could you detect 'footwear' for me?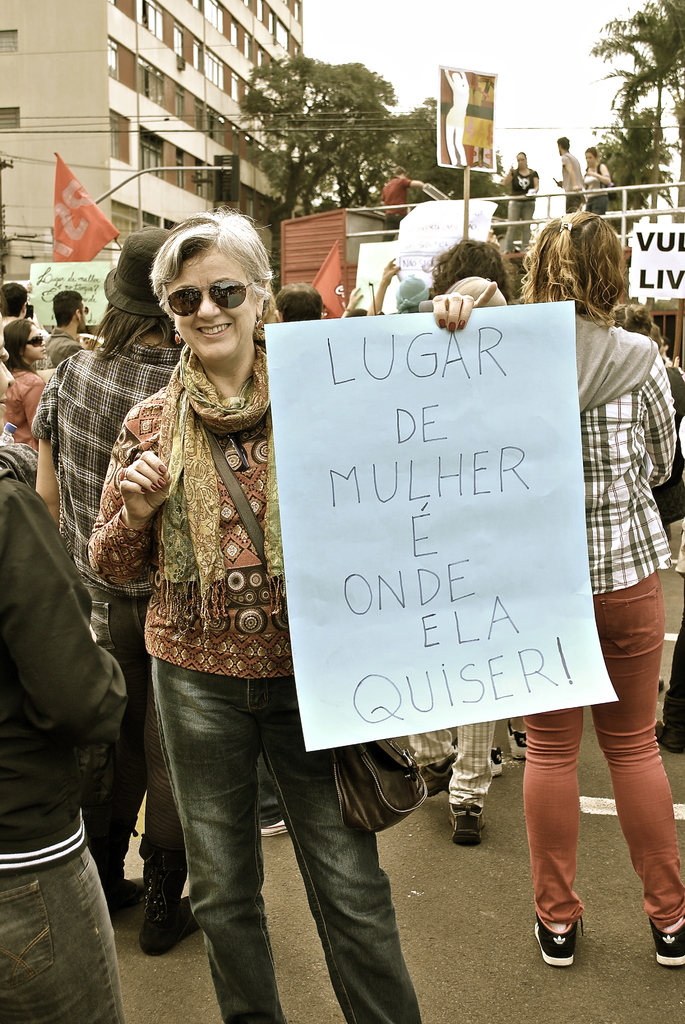
Detection result: crop(254, 813, 289, 835).
